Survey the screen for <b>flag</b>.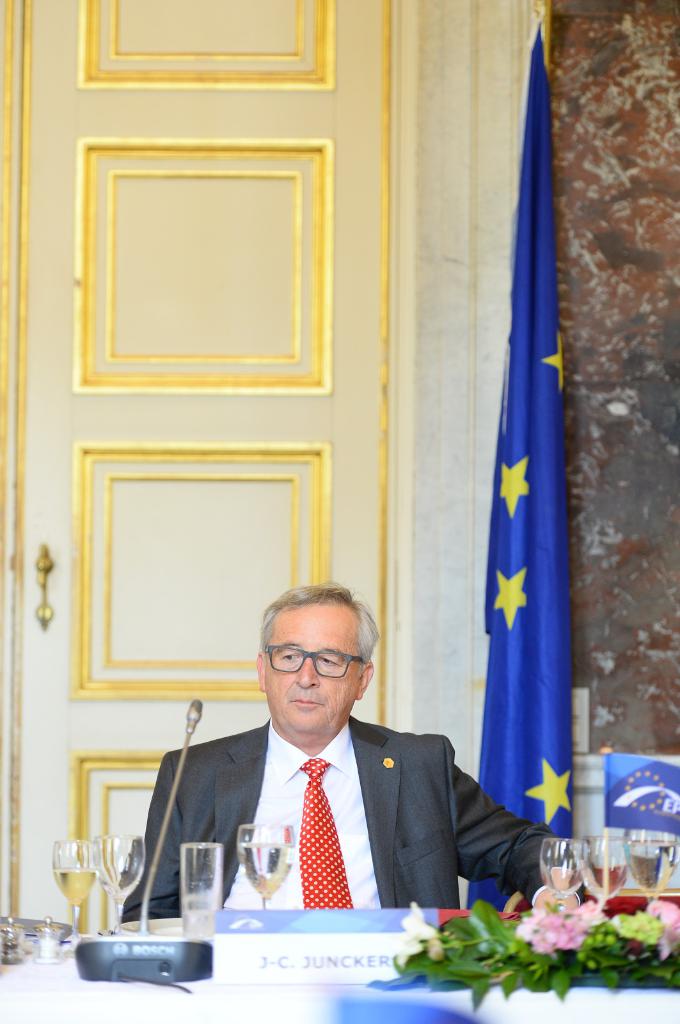
Survey found: [463, 45, 578, 954].
